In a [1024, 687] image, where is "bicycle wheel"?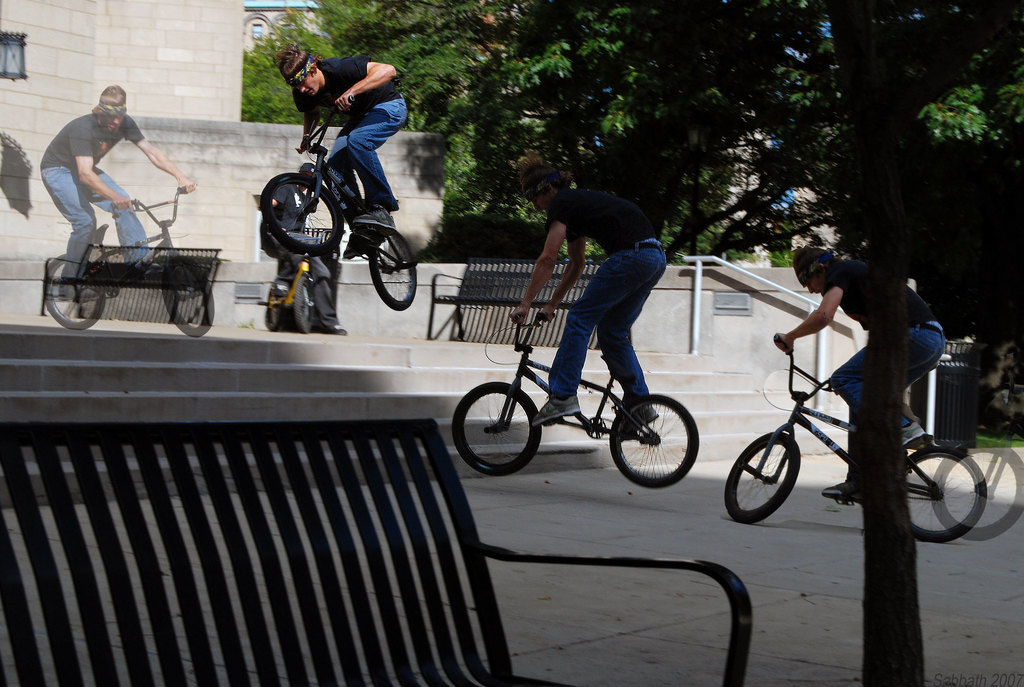
l=911, t=457, r=985, b=539.
